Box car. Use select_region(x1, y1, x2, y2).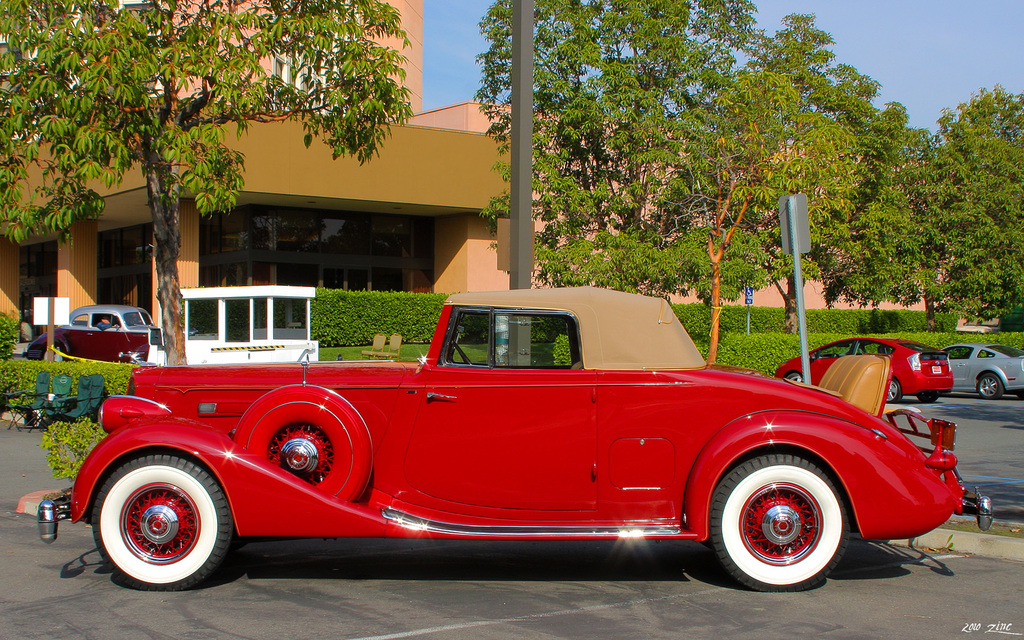
select_region(22, 304, 167, 362).
